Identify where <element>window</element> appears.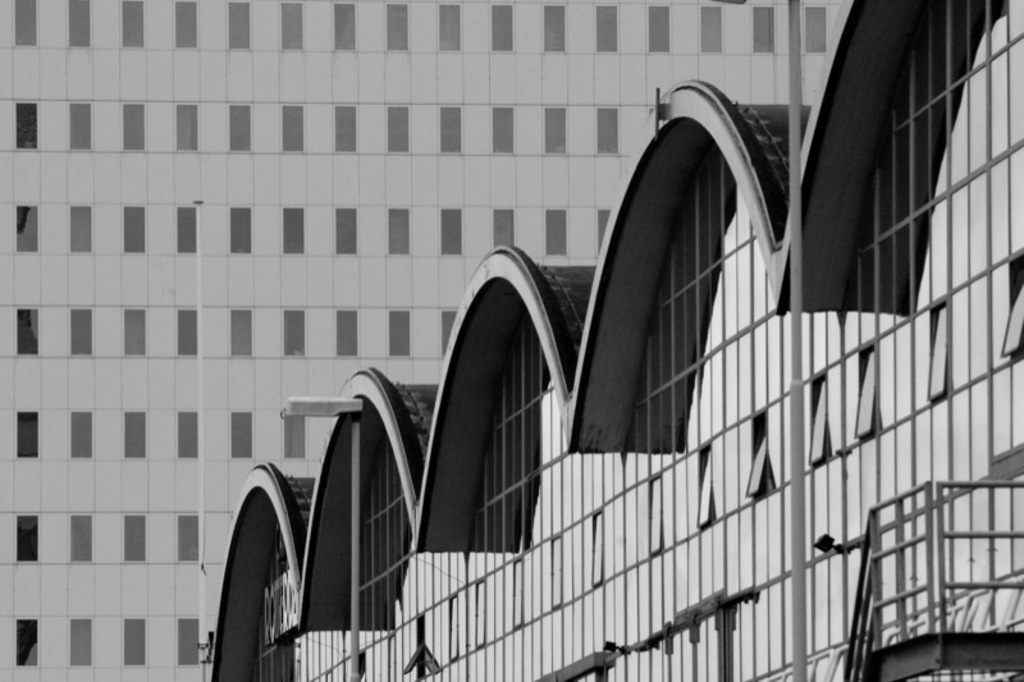
Appears at bbox=[18, 203, 38, 256].
